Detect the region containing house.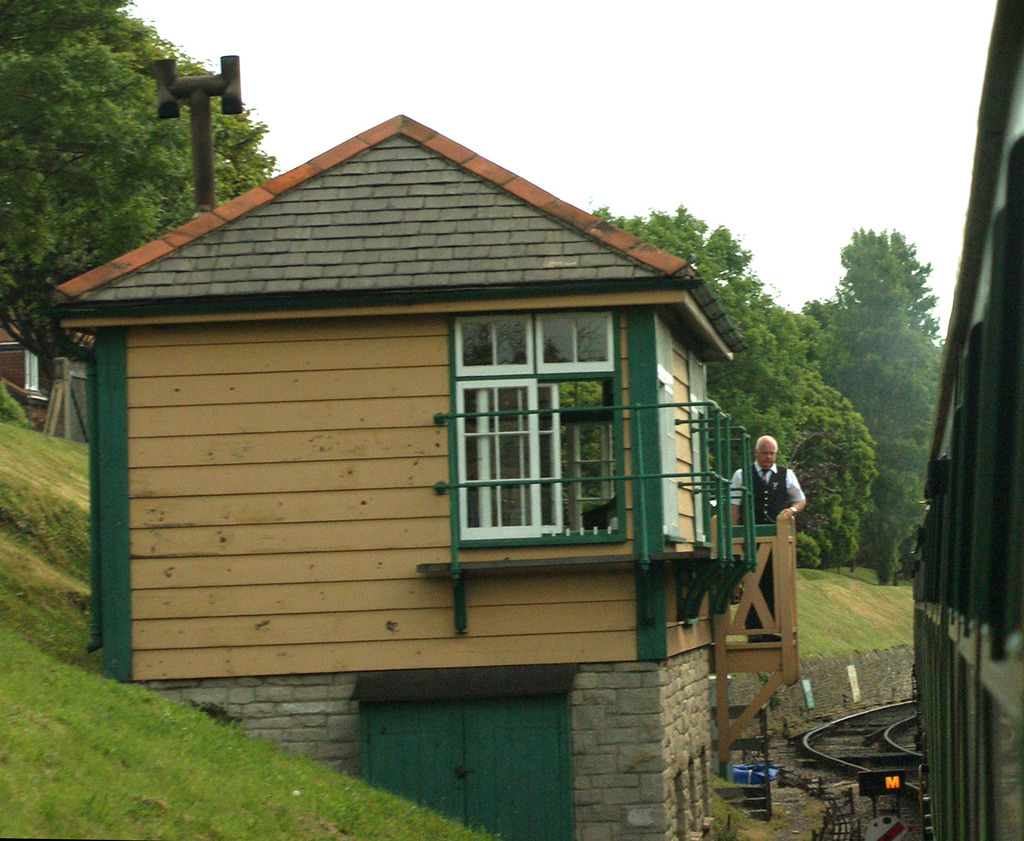
(x1=76, y1=92, x2=771, y2=757).
